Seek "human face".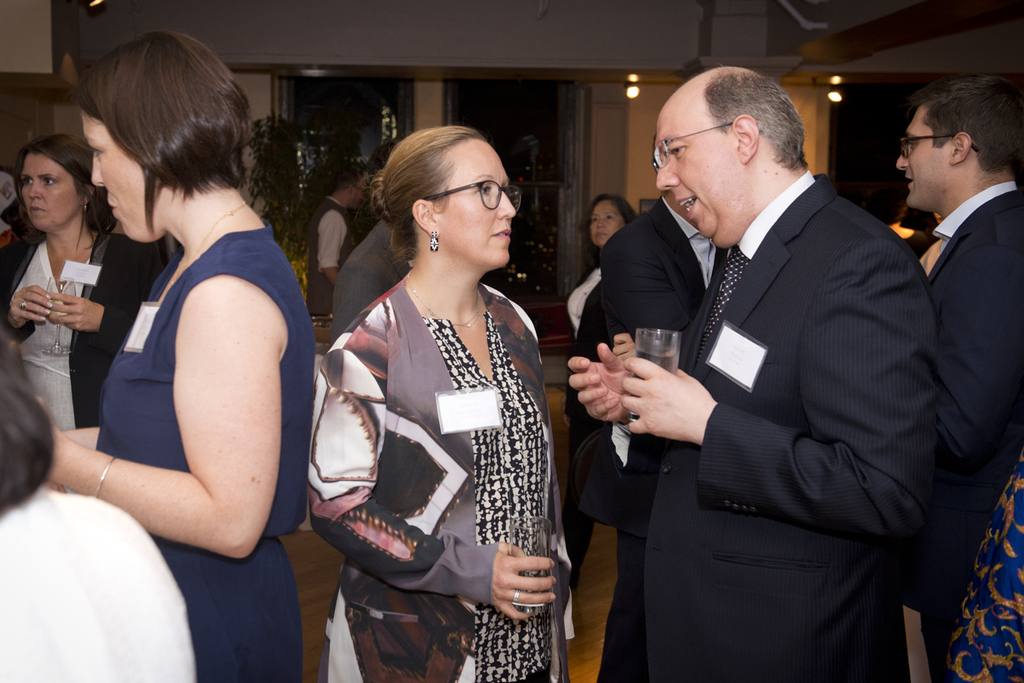
<region>19, 155, 80, 233</region>.
